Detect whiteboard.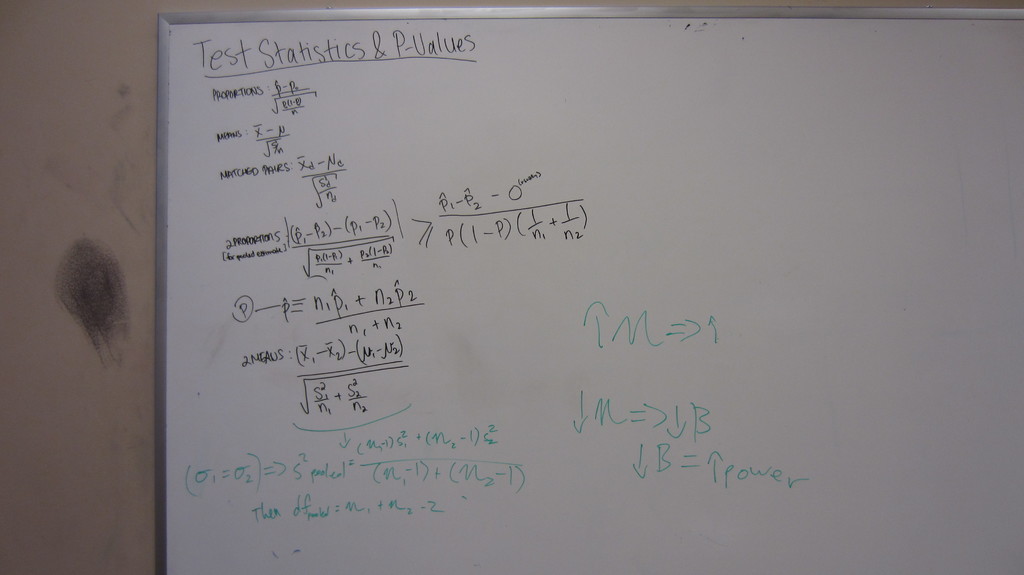
Detected at {"x1": 156, "y1": 0, "x2": 1021, "y2": 574}.
